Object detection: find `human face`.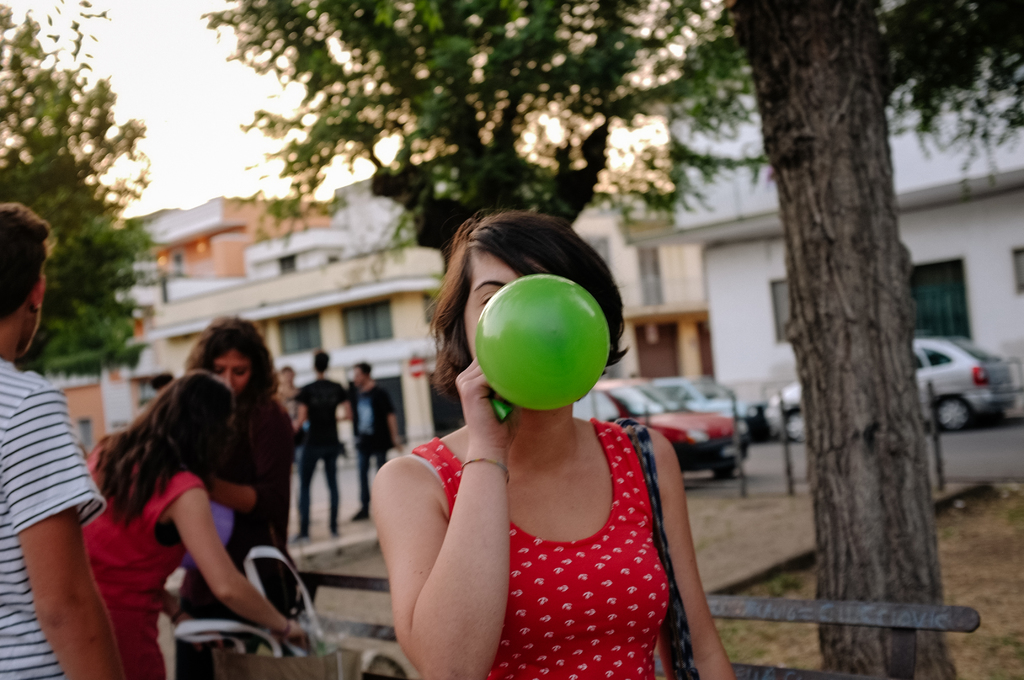
211 348 251 395.
